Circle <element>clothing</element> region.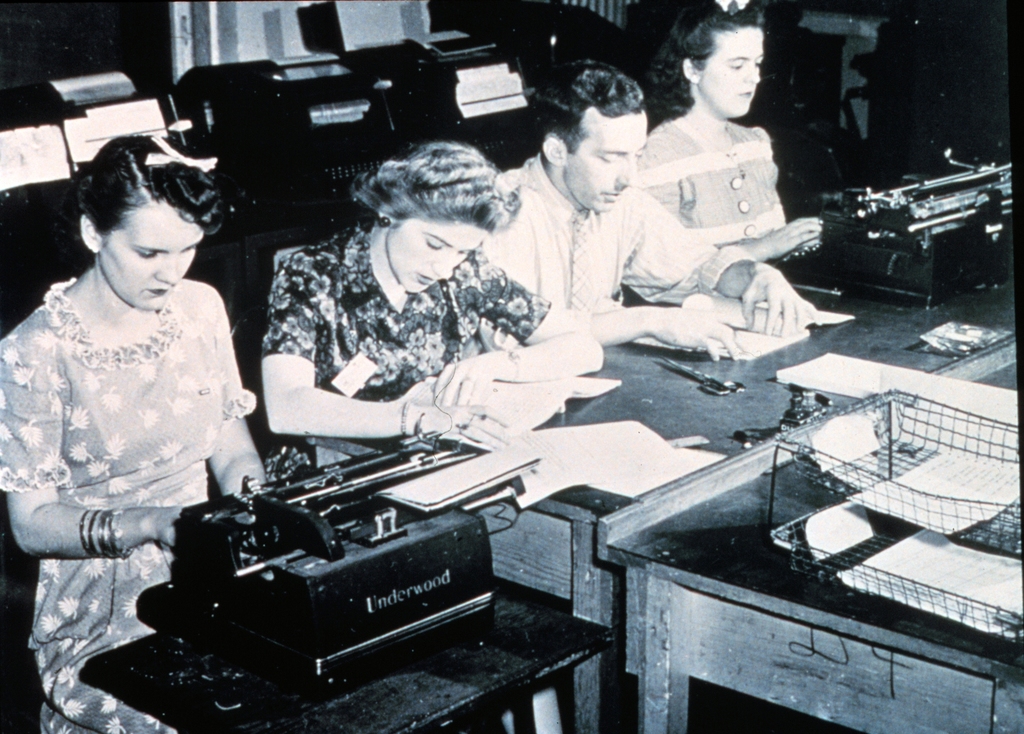
Region: <bbox>483, 149, 751, 314</bbox>.
